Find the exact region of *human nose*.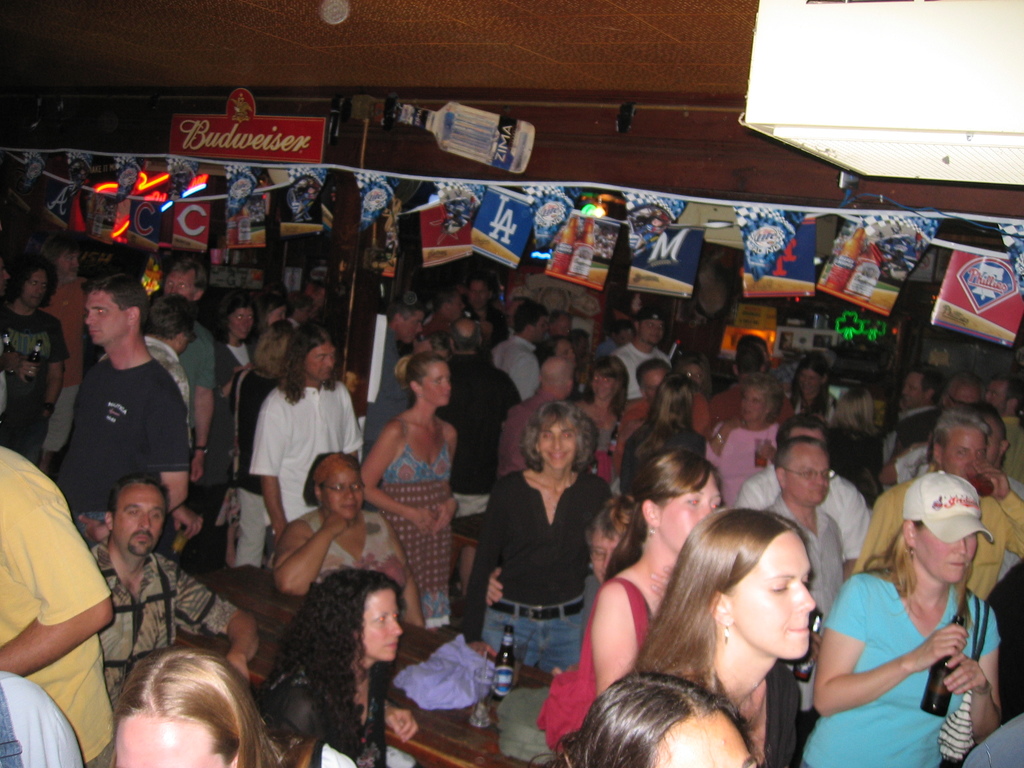
Exact region: crop(392, 617, 403, 637).
